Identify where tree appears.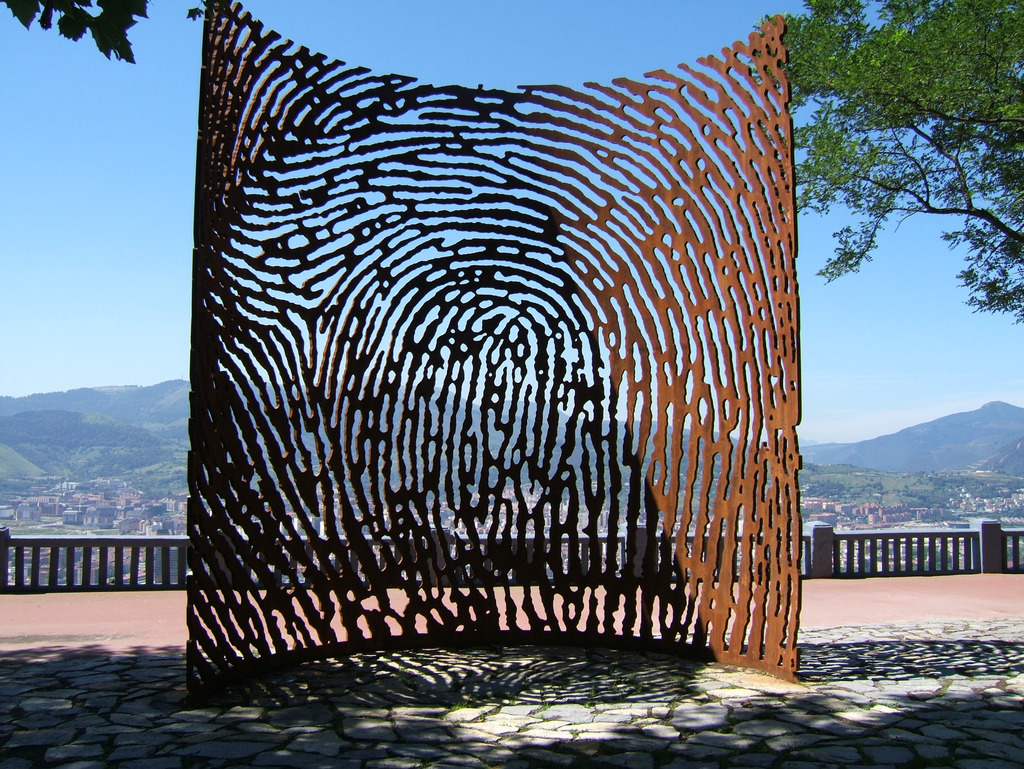
Appears at crop(742, 0, 1023, 328).
